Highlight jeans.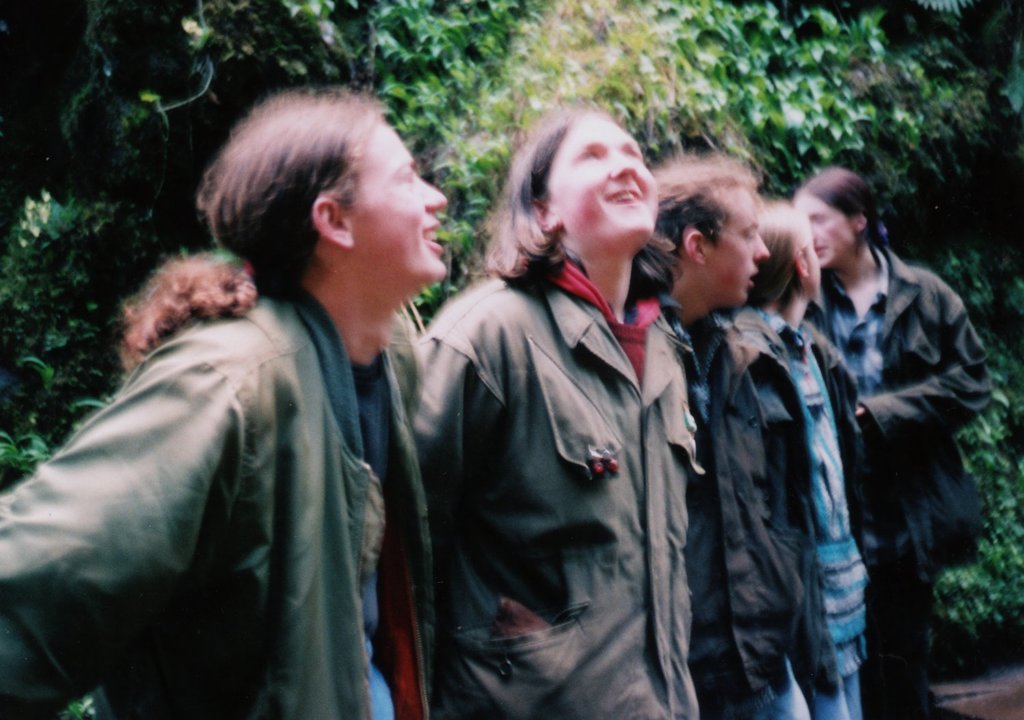
Highlighted region: crop(812, 672, 866, 719).
